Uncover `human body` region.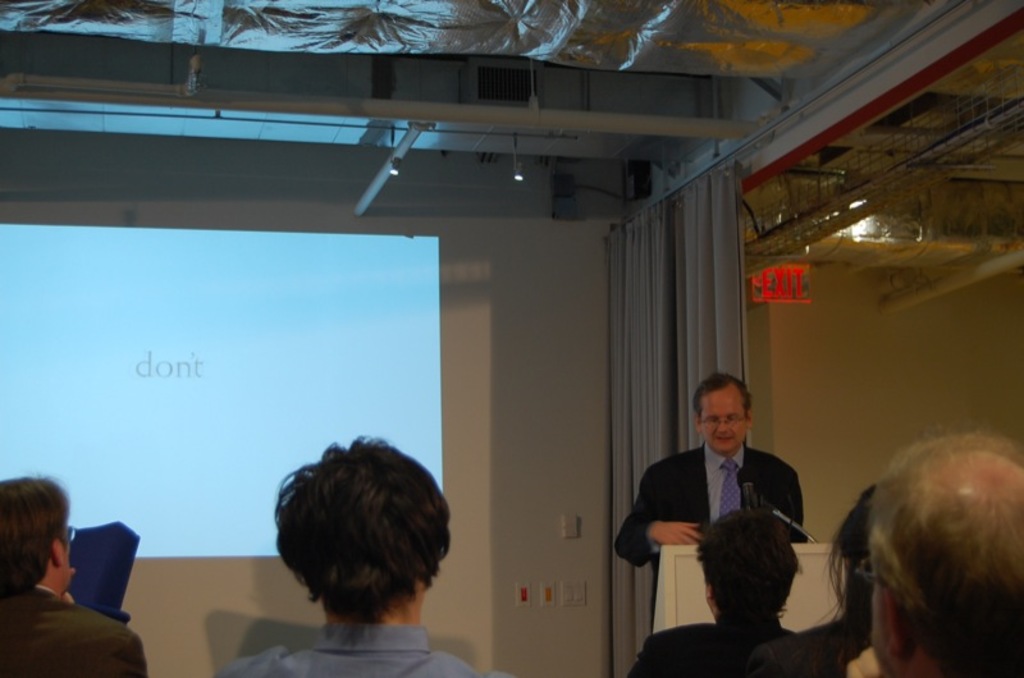
Uncovered: pyautogui.locateOnScreen(210, 449, 485, 675).
